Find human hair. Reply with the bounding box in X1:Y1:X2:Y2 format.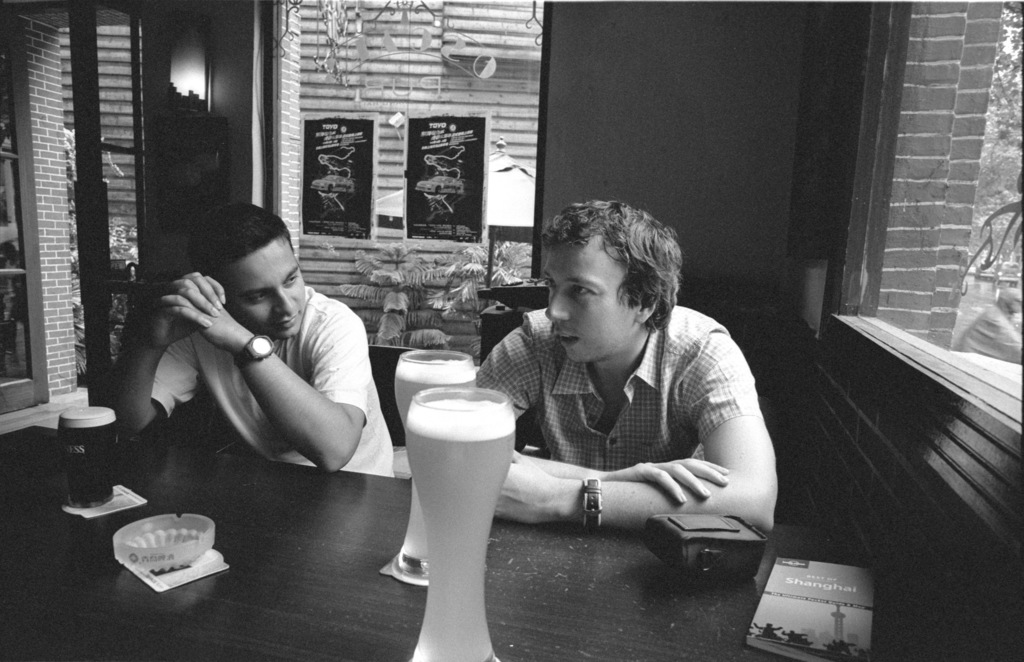
188:196:287:278.
